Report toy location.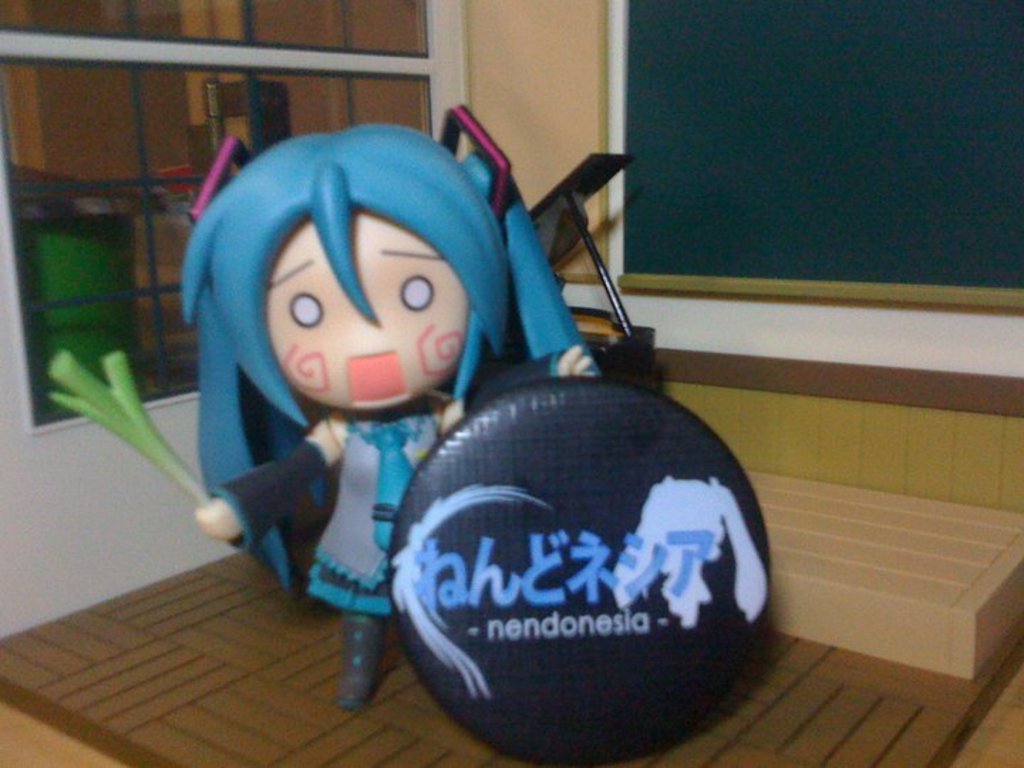
Report: 164 118 523 660.
